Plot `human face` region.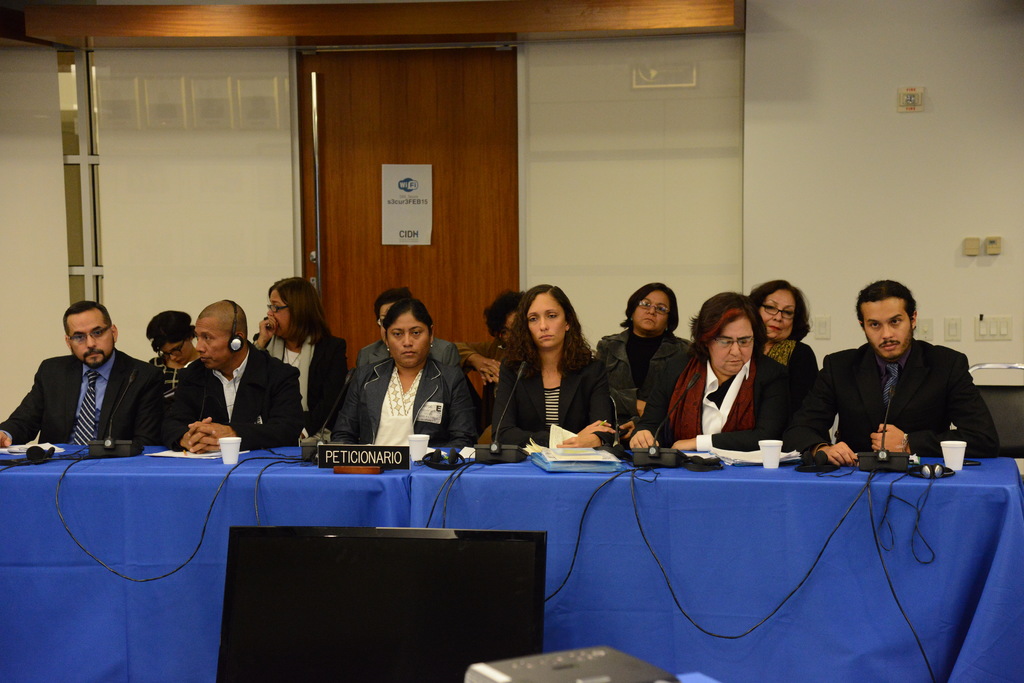
Plotted at (x1=499, y1=314, x2=516, y2=342).
